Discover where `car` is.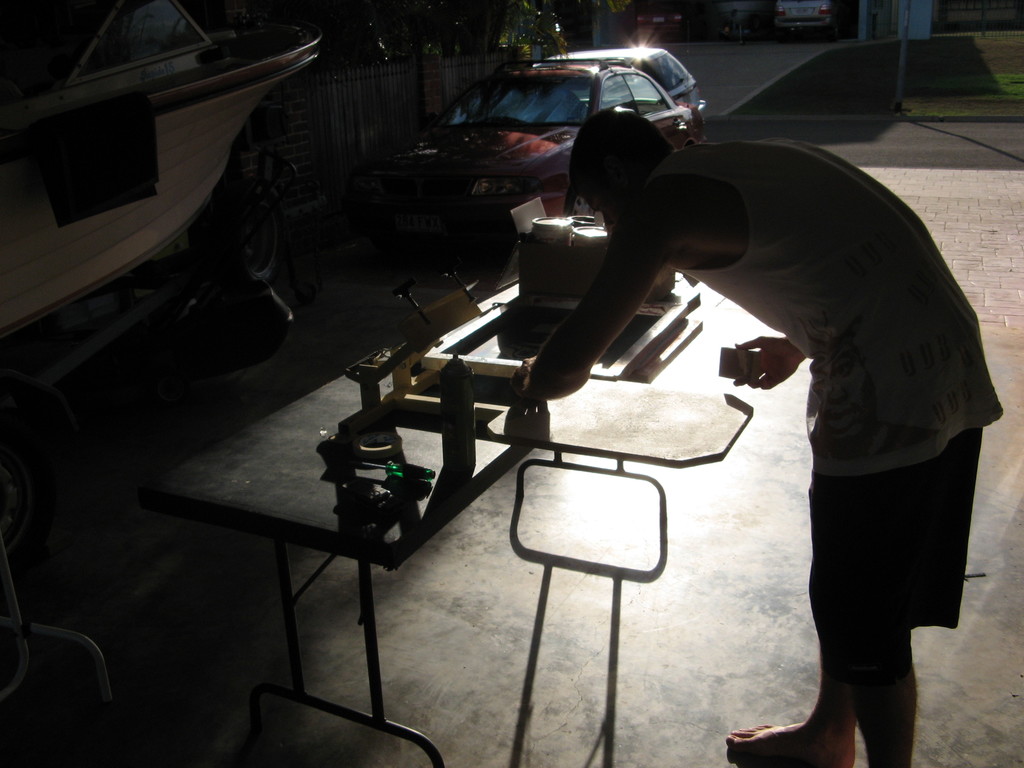
Discovered at {"left": 633, "top": 0, "right": 679, "bottom": 33}.
